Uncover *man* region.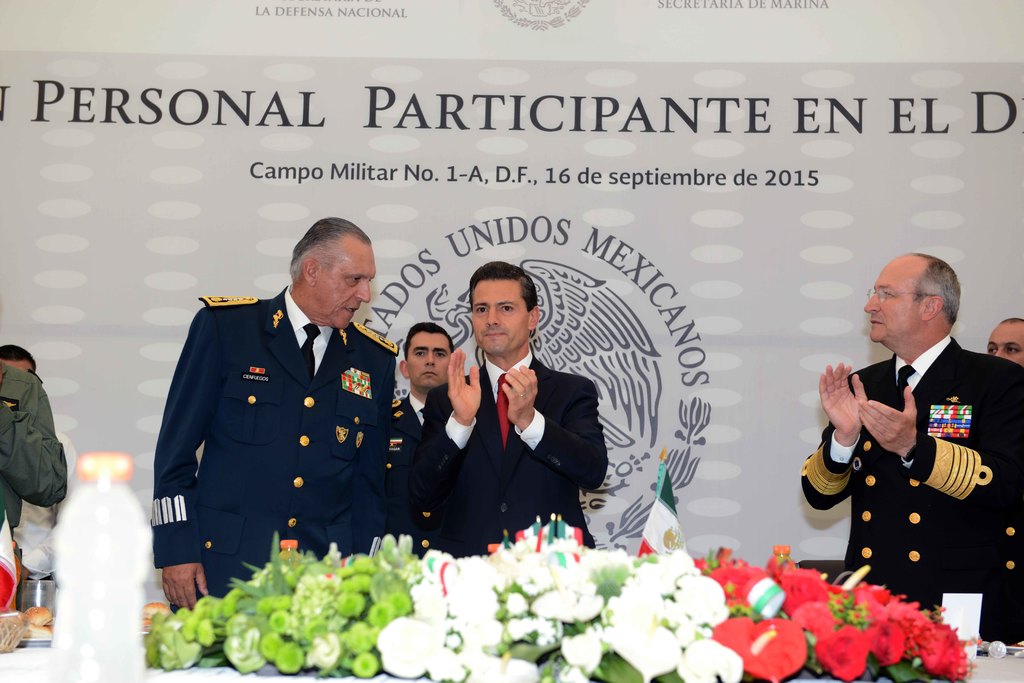
Uncovered: [980,311,1021,369].
